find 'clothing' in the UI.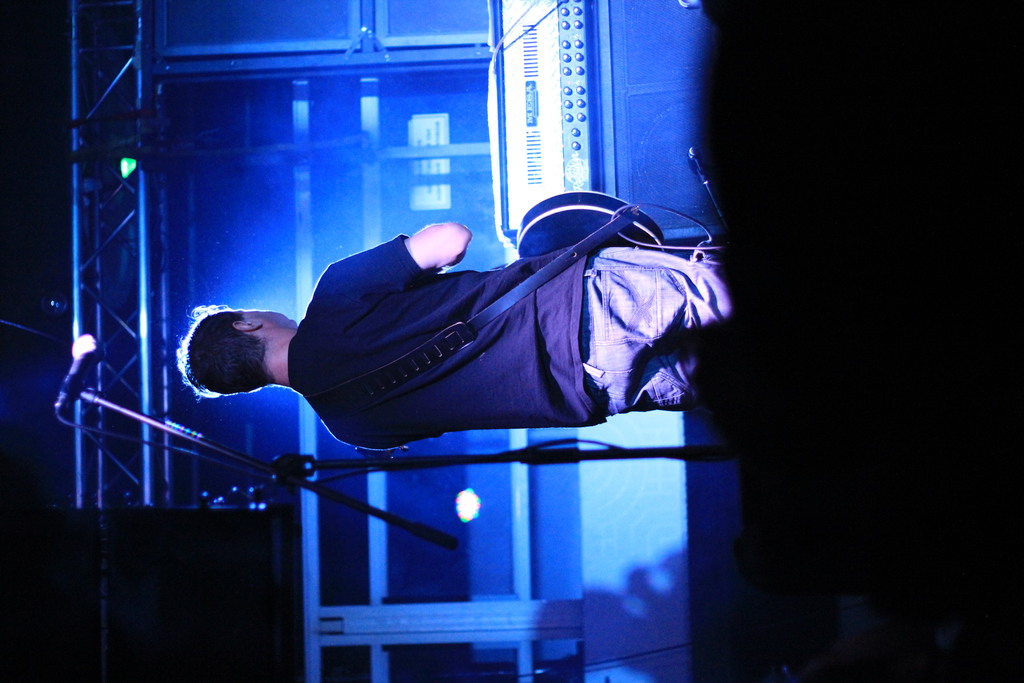
UI element at (x1=267, y1=218, x2=696, y2=441).
